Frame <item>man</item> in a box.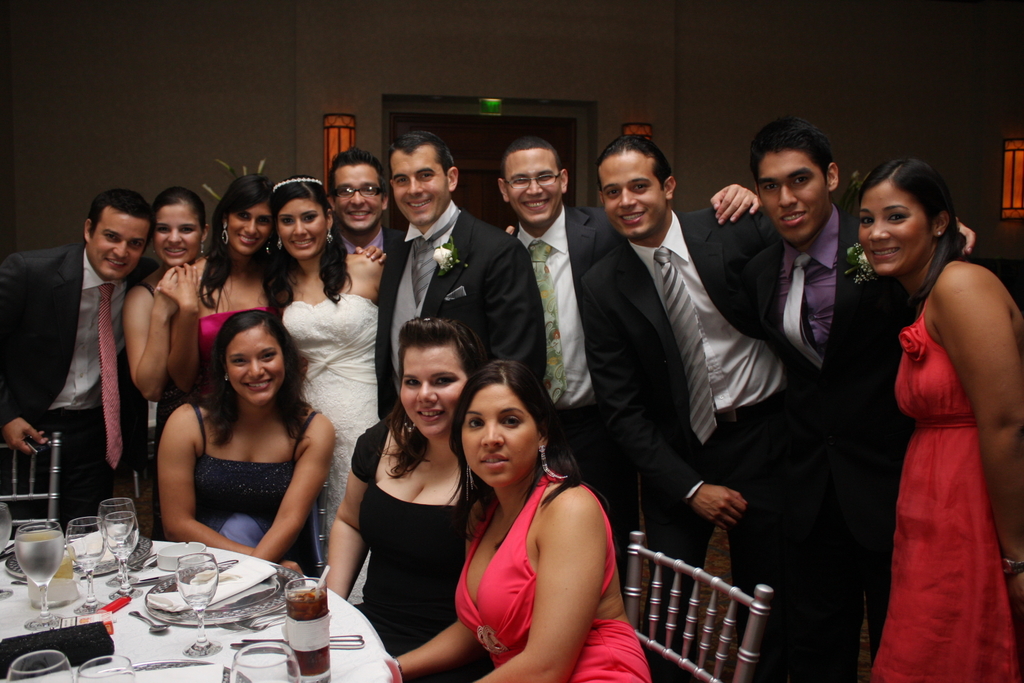
(0,189,160,536).
